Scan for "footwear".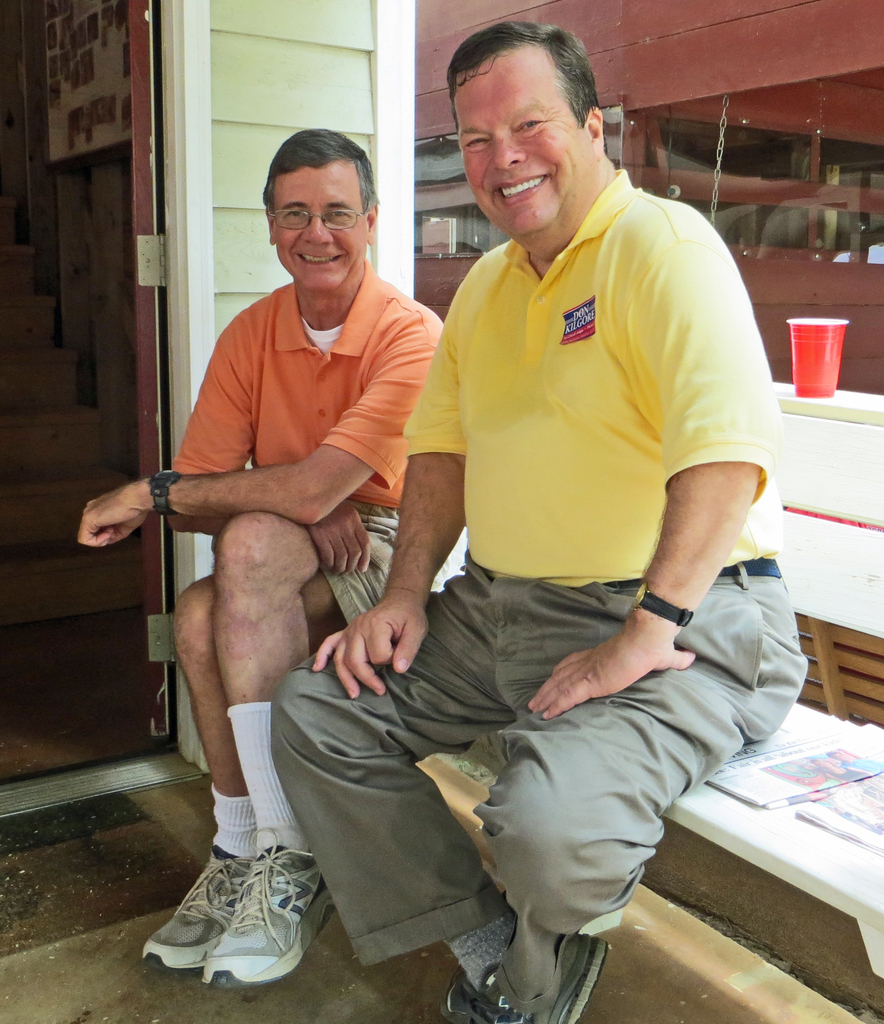
Scan result: x1=438 y1=966 x2=476 y2=1023.
